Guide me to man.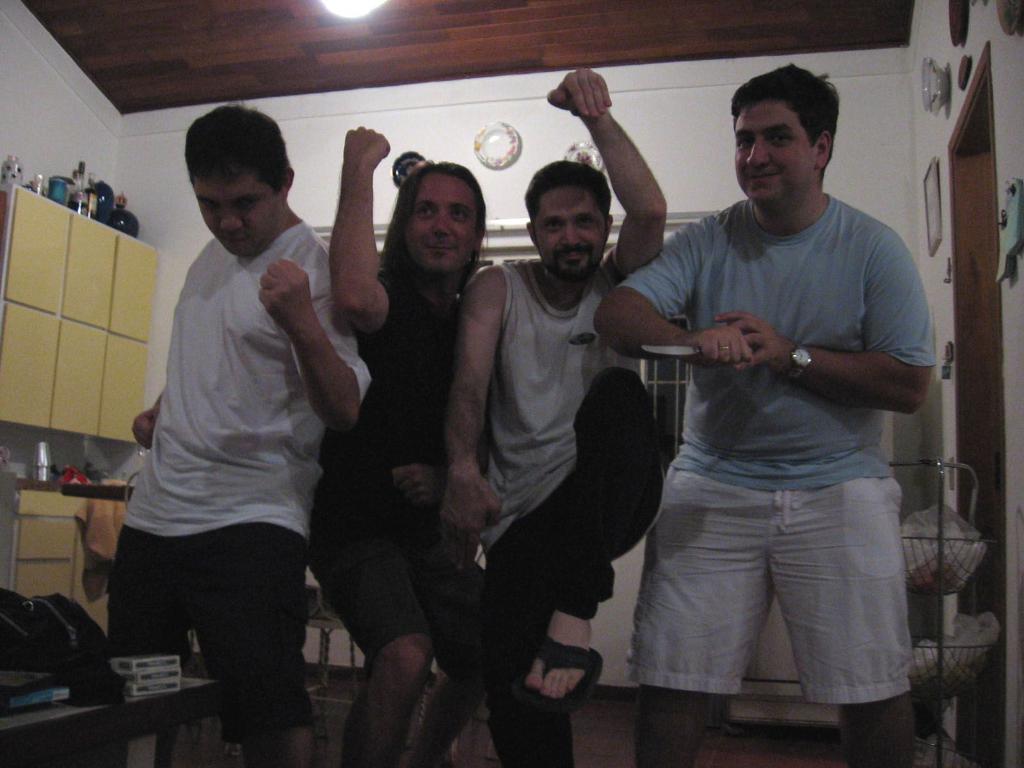
Guidance: BBox(307, 125, 488, 767).
